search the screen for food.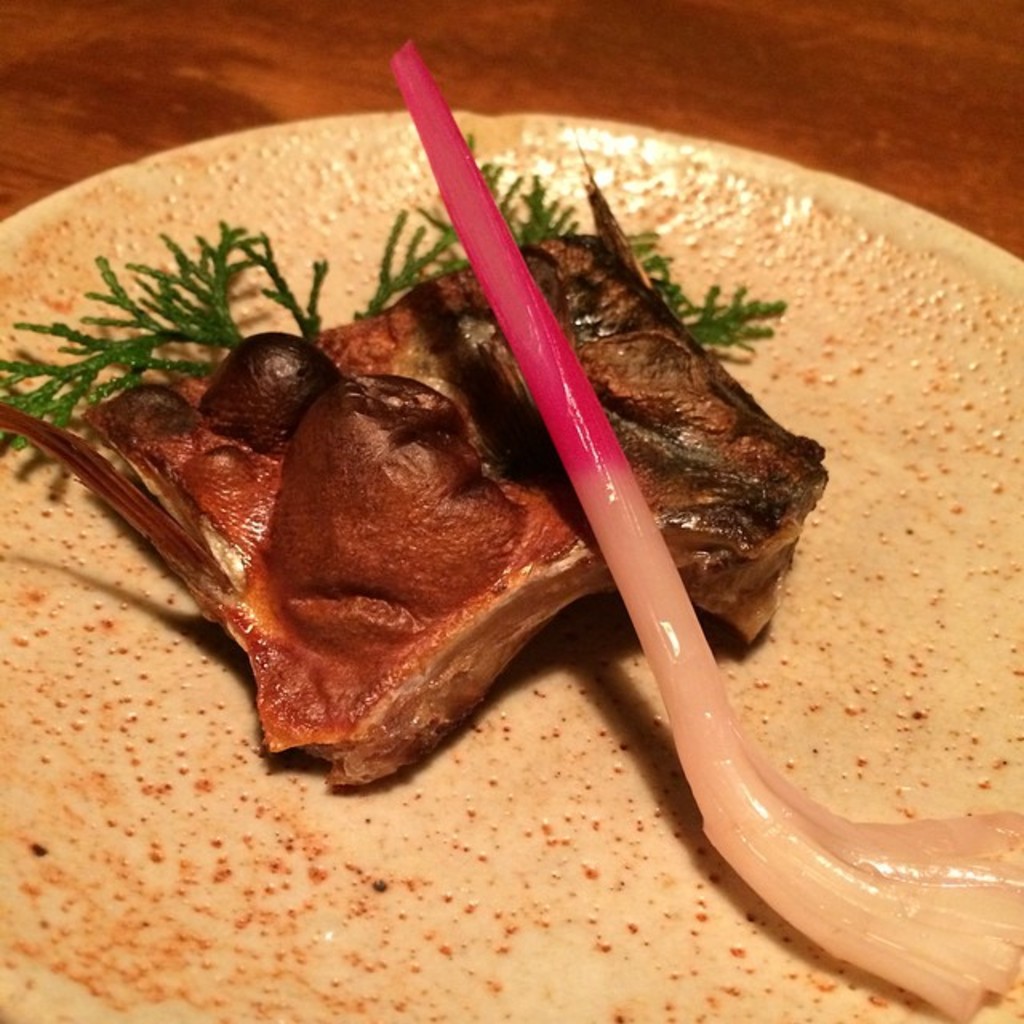
Found at [0, 43, 1022, 1019].
